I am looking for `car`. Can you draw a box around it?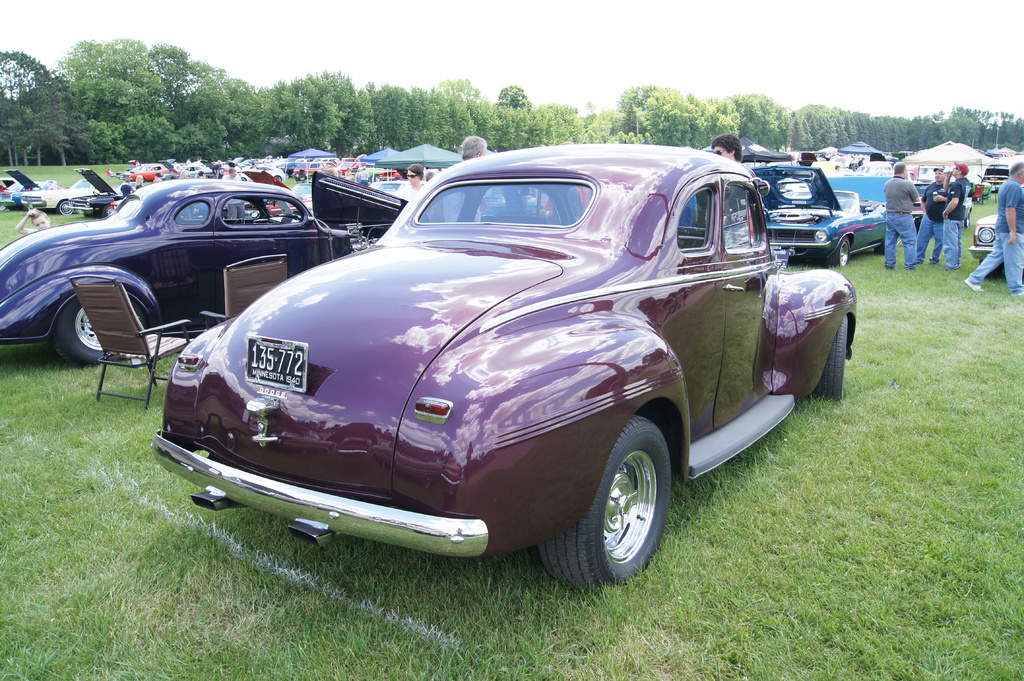
Sure, the bounding box is l=65, t=166, r=136, b=219.
